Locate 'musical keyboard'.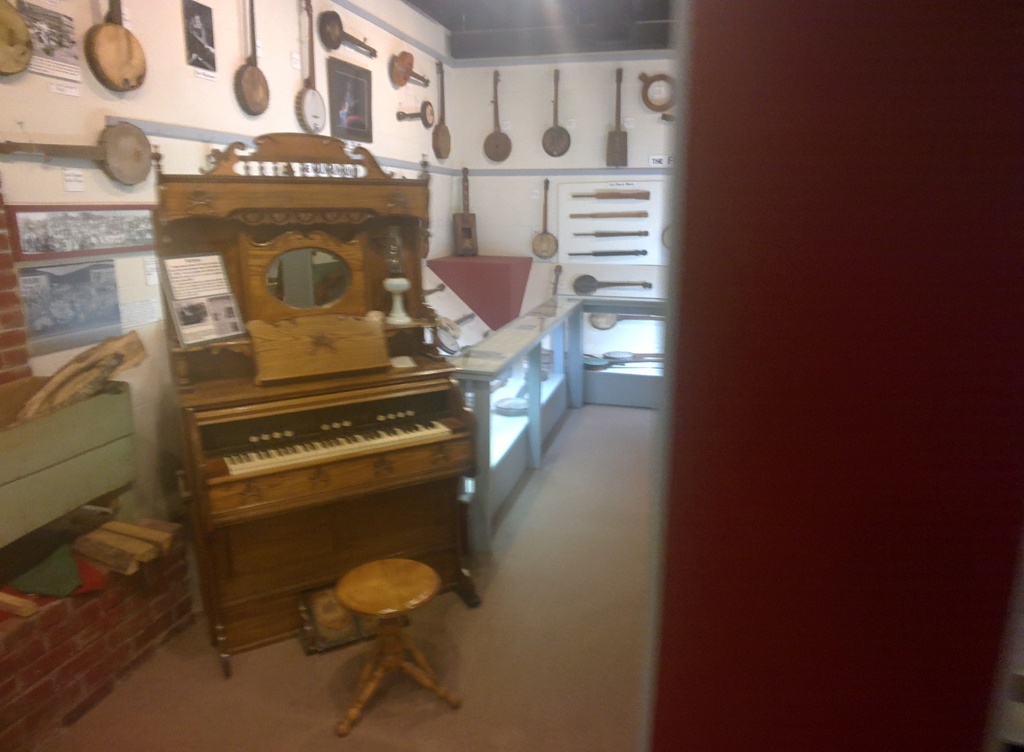
Bounding box: 211 410 458 480.
